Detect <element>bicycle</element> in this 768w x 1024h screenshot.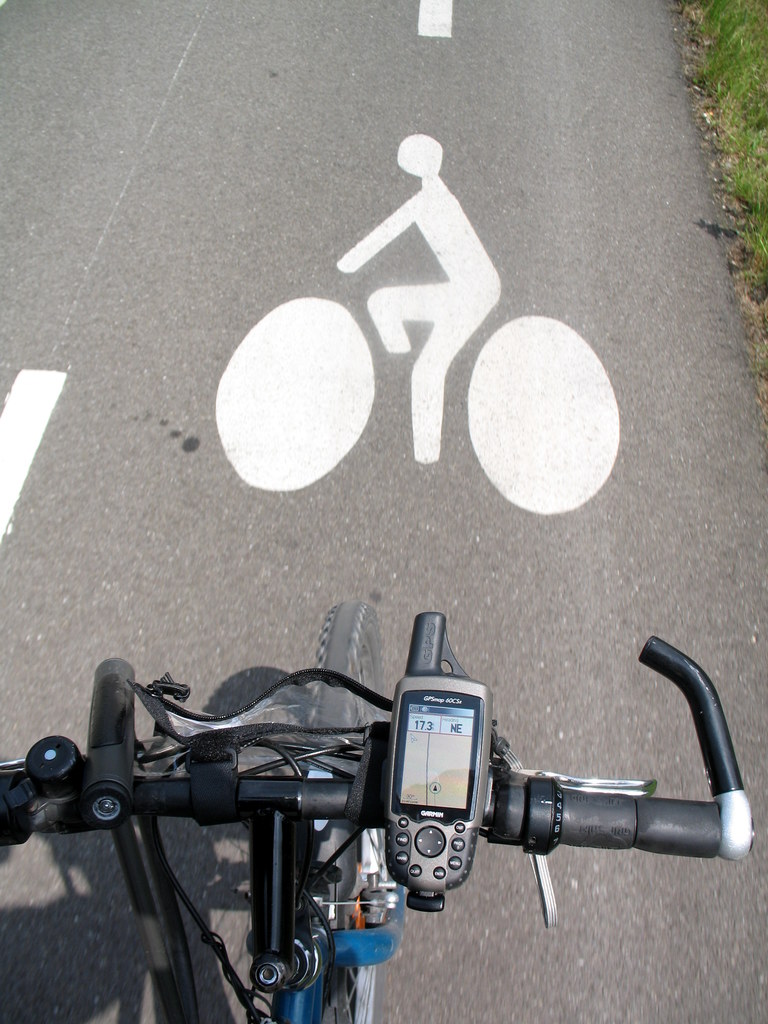
Detection: [0, 591, 764, 1023].
